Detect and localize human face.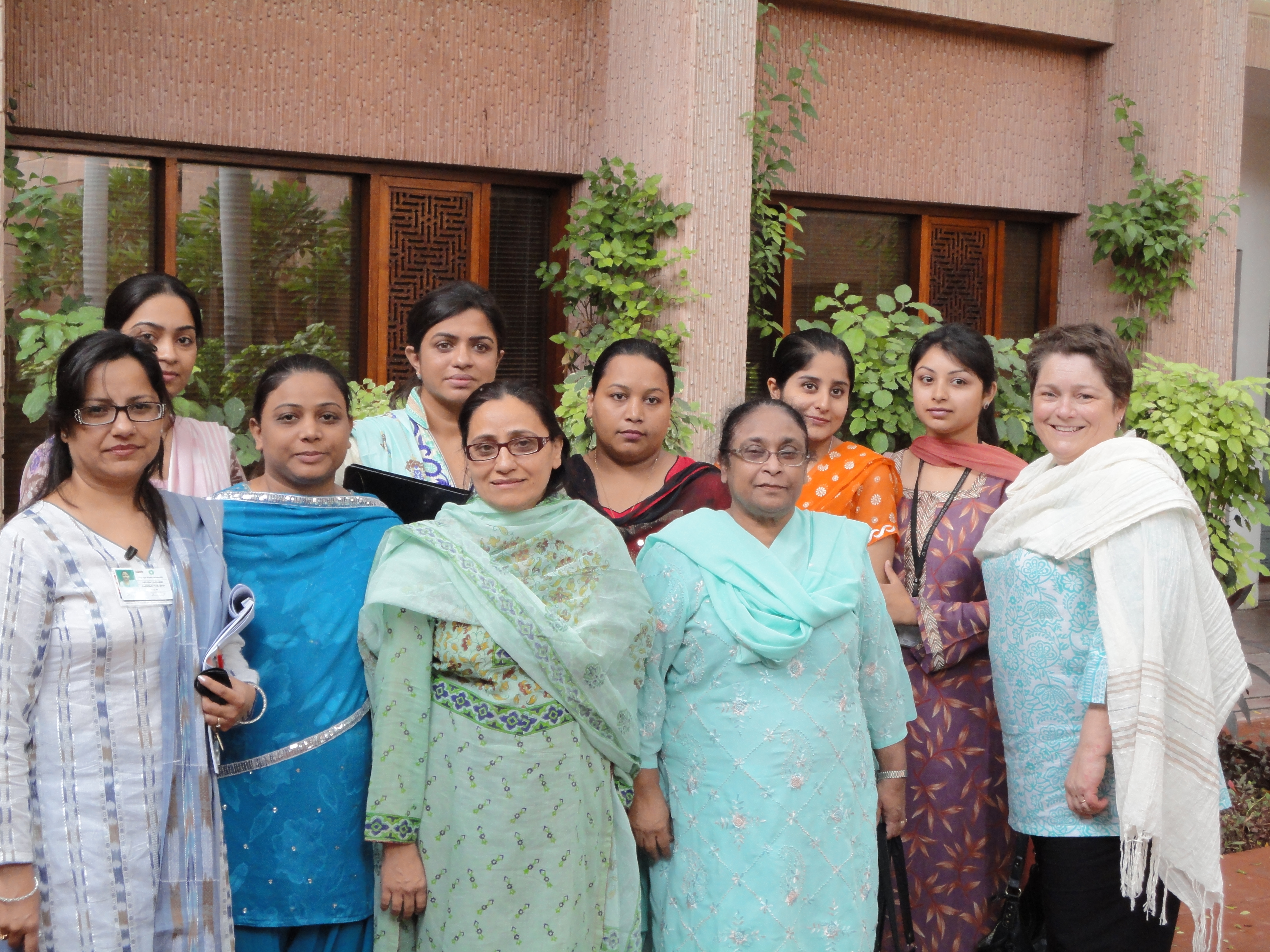
Localized at l=172, t=103, r=196, b=134.
